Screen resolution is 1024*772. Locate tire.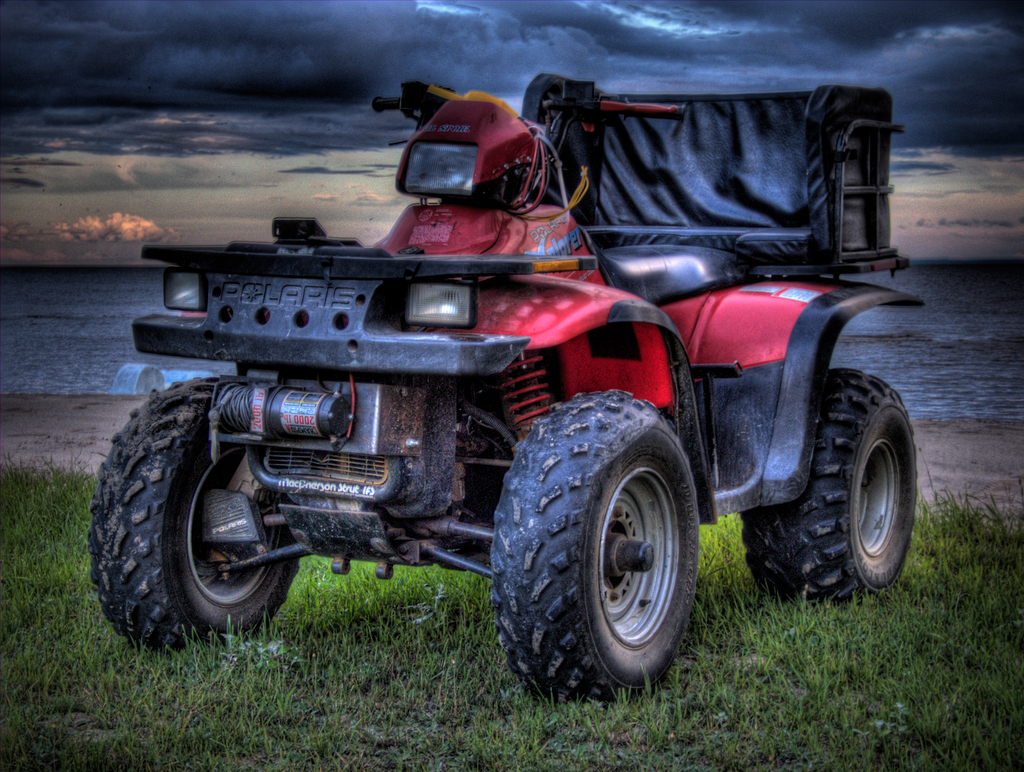
<region>86, 378, 300, 657</region>.
